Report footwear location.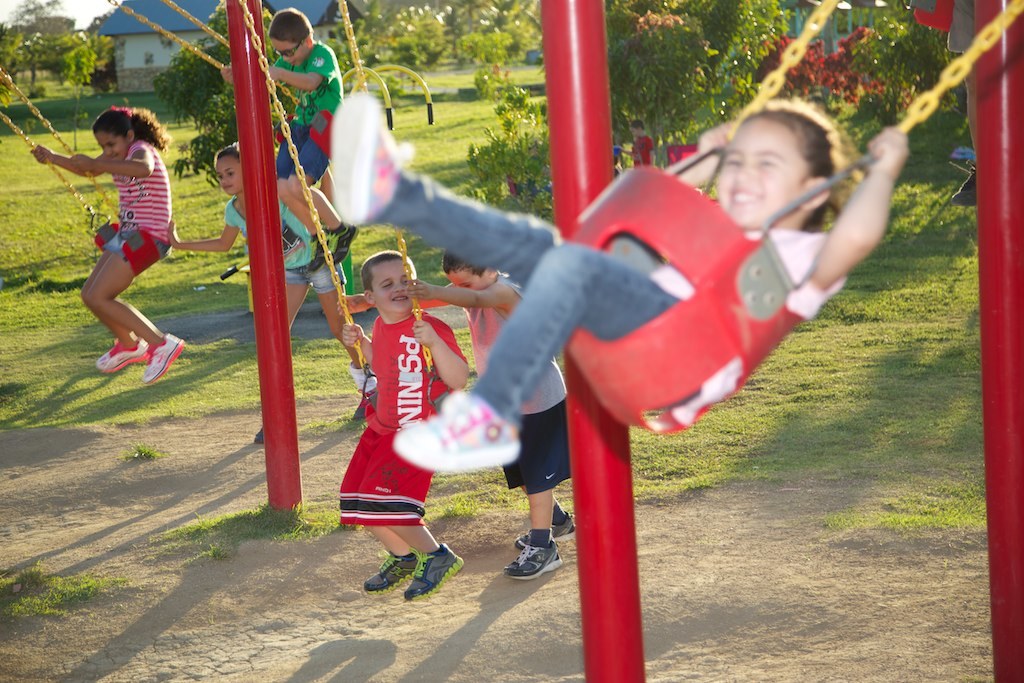
Report: rect(328, 86, 414, 236).
